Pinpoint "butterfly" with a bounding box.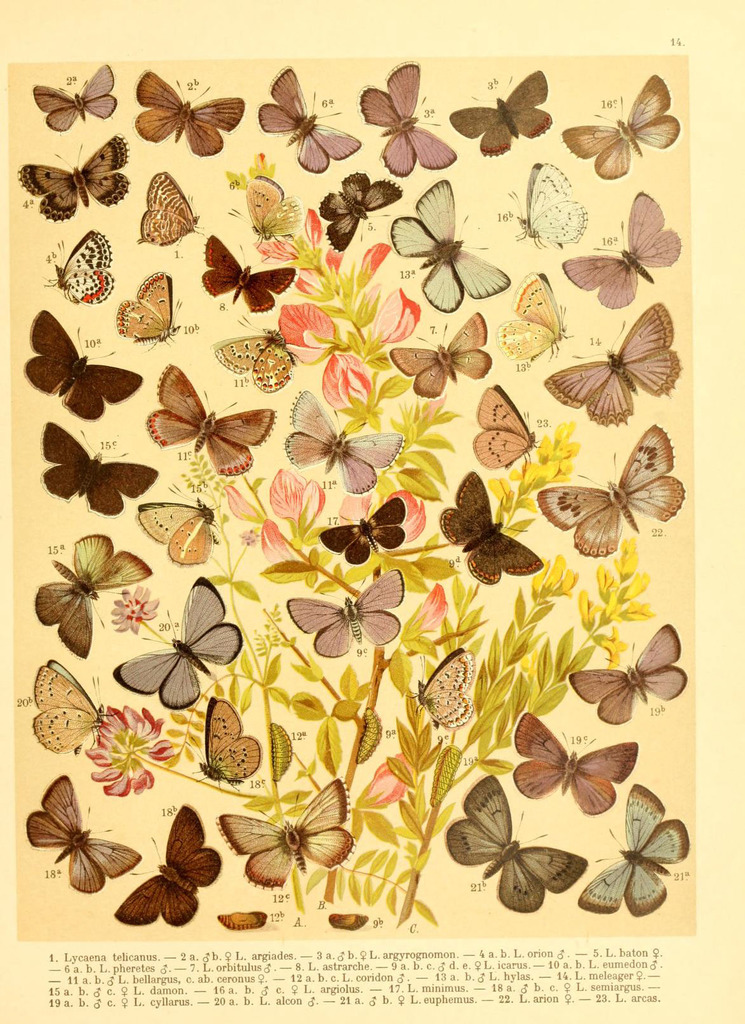
rect(561, 307, 669, 436).
